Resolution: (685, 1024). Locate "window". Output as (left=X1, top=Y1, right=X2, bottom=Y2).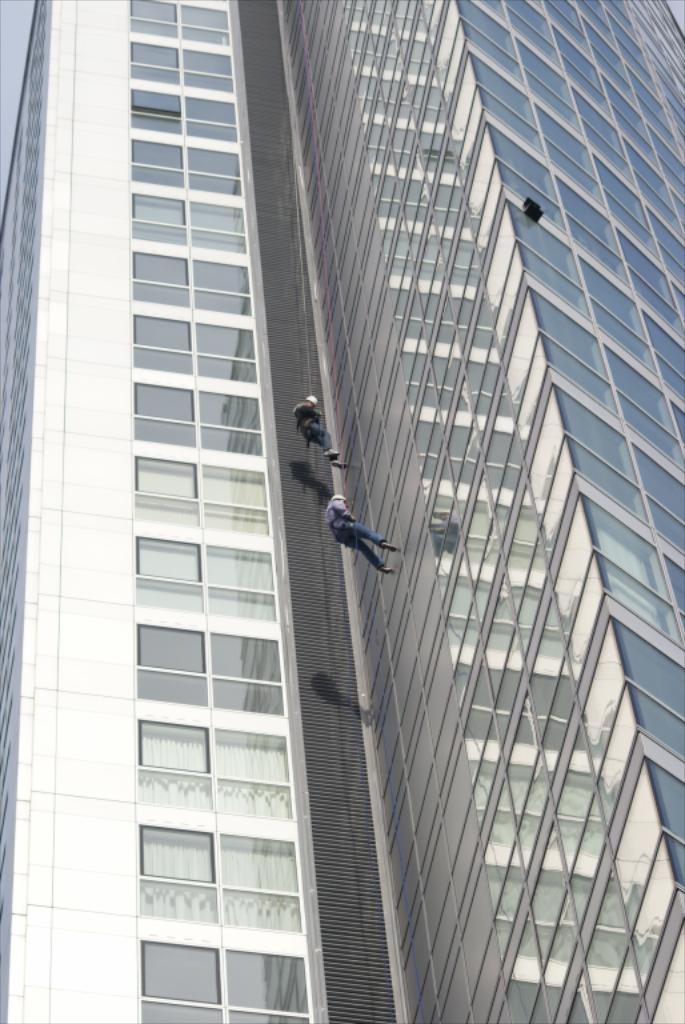
(left=124, top=132, right=243, bottom=200).
